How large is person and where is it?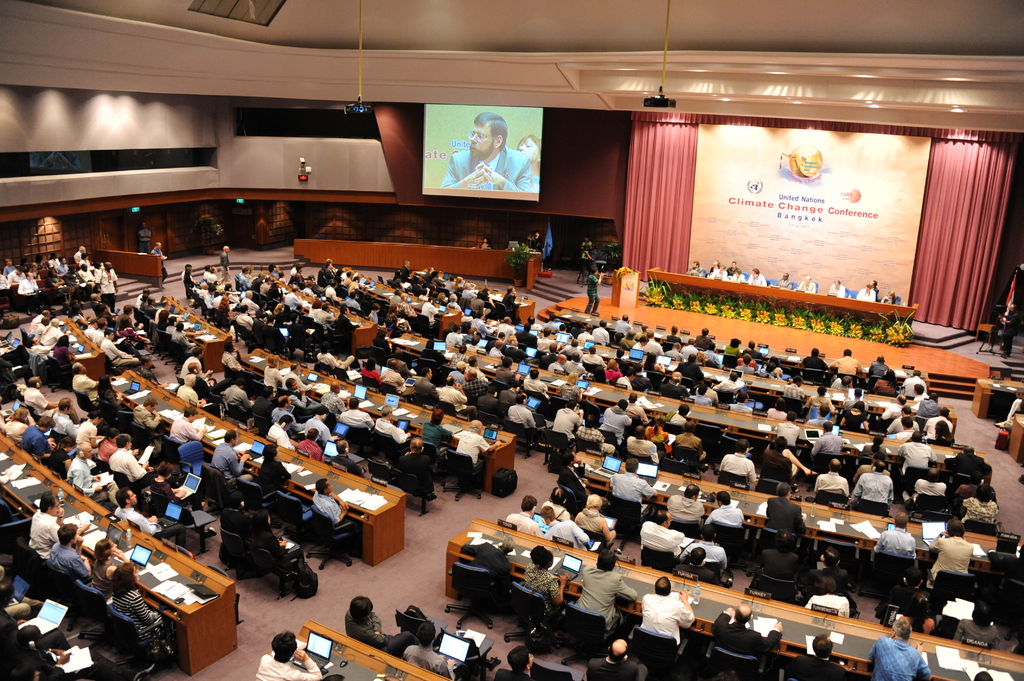
Bounding box: select_region(255, 627, 324, 680).
